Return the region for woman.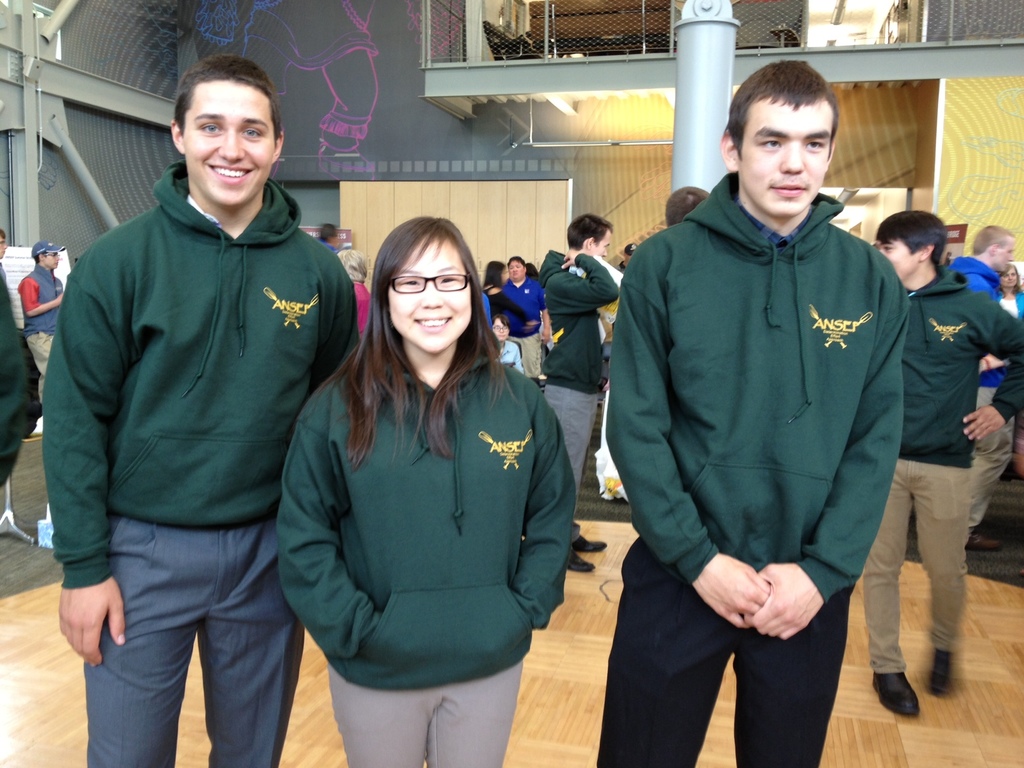
(left=996, top=263, right=1023, bottom=337).
